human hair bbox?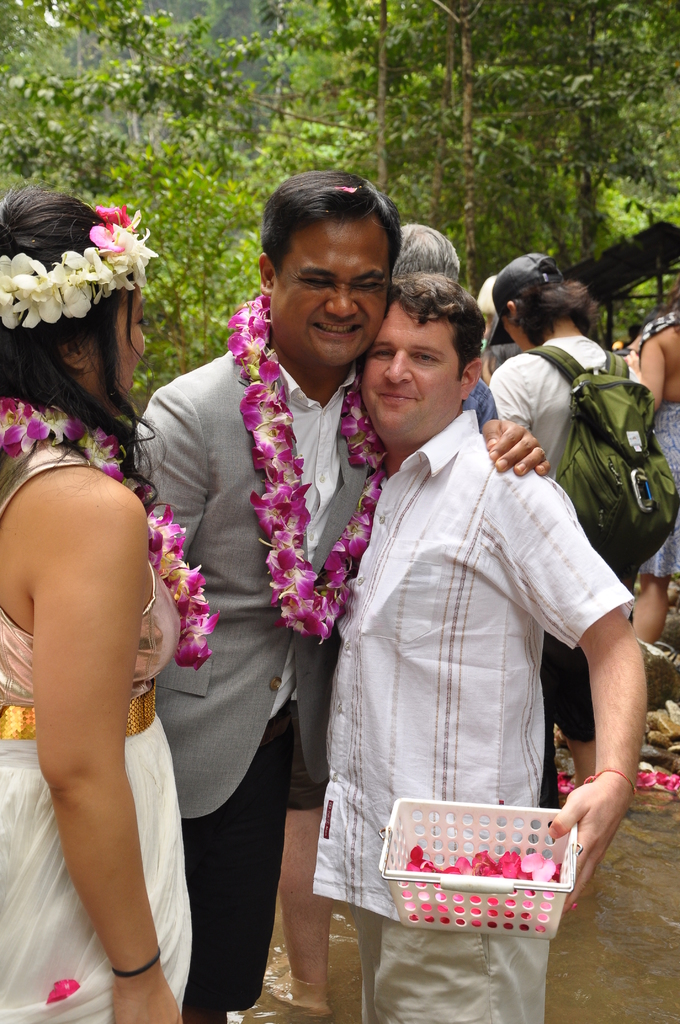
<box>399,216,467,287</box>
